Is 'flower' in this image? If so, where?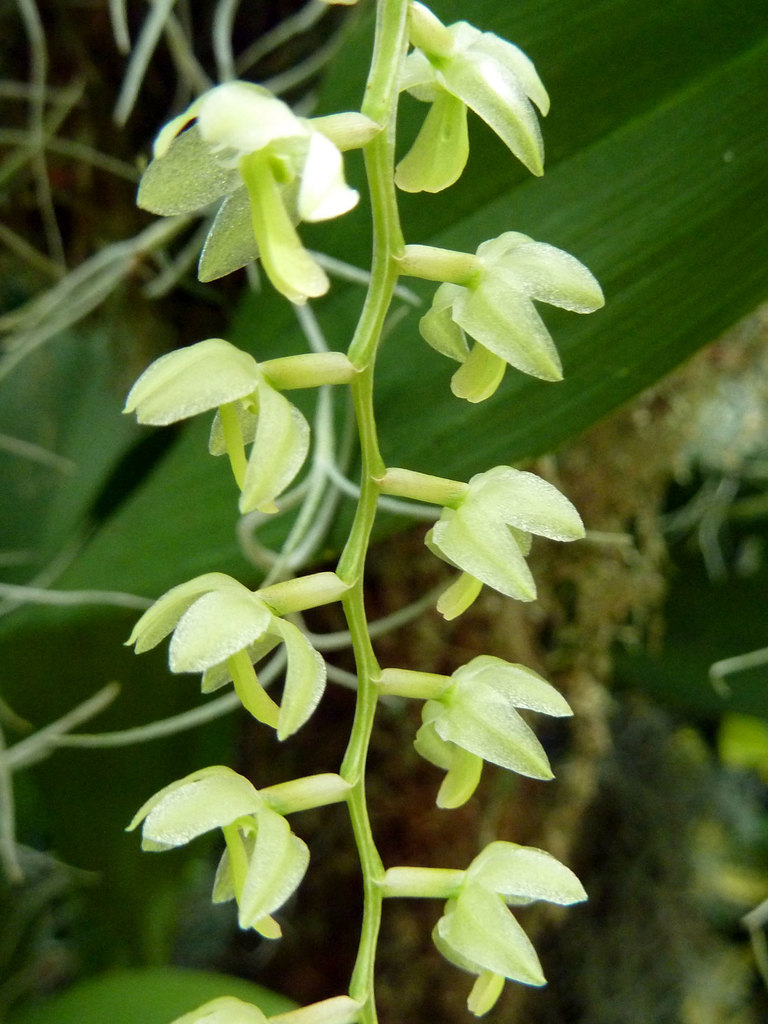
Yes, at x1=115, y1=333, x2=310, y2=522.
